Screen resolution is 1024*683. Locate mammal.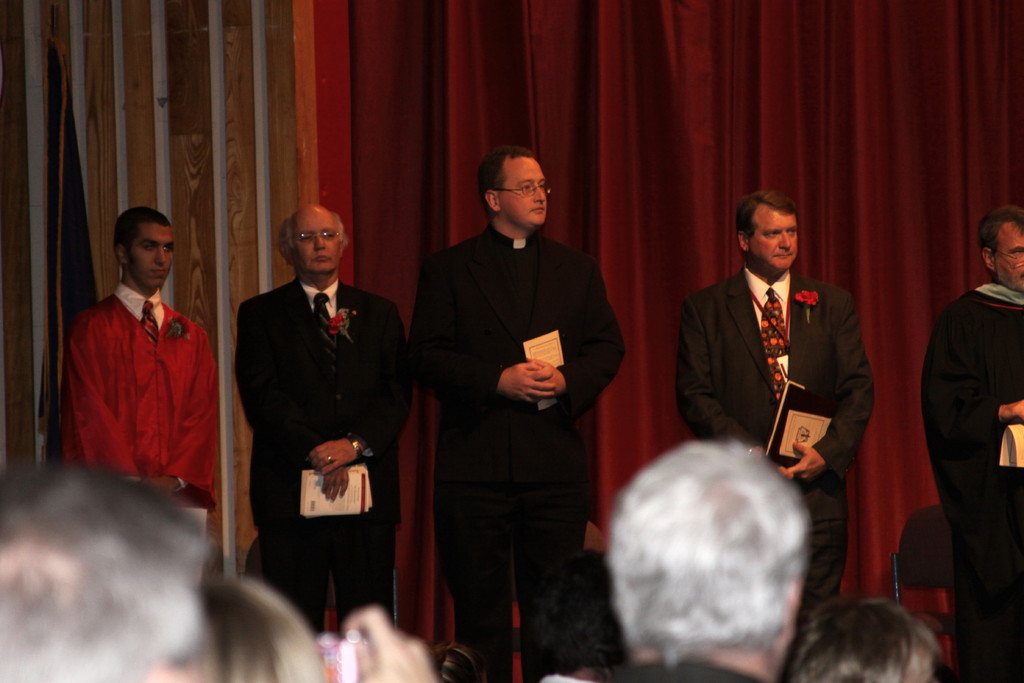
{"x1": 408, "y1": 142, "x2": 623, "y2": 682}.
